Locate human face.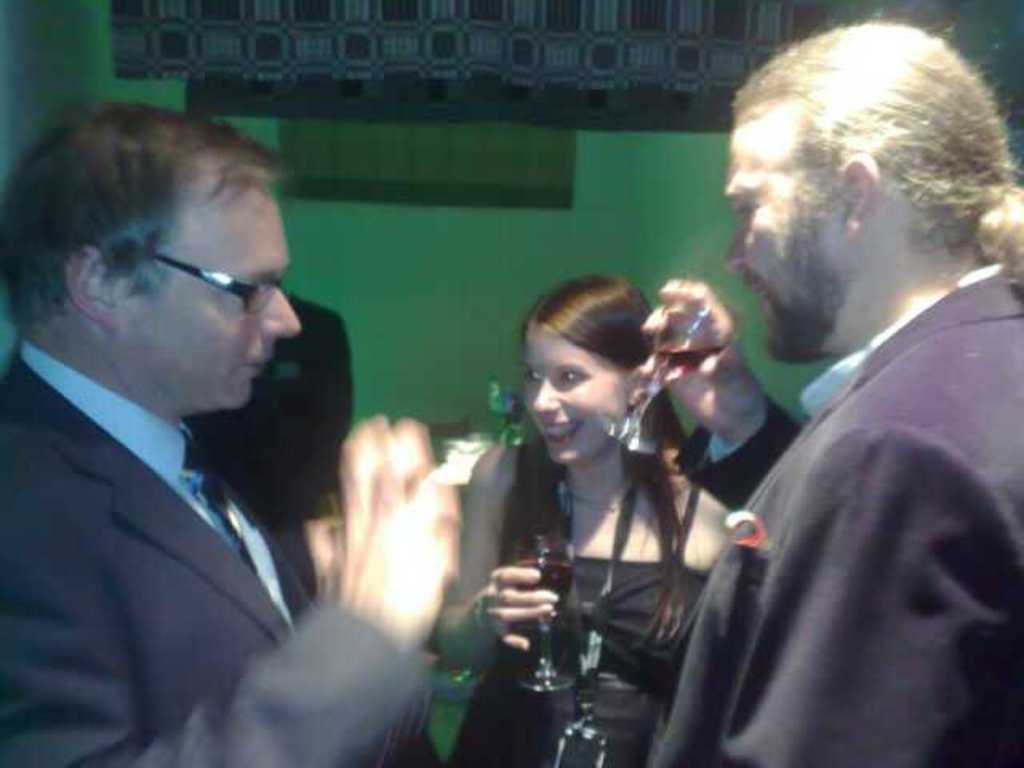
Bounding box: 520/333/626/470.
